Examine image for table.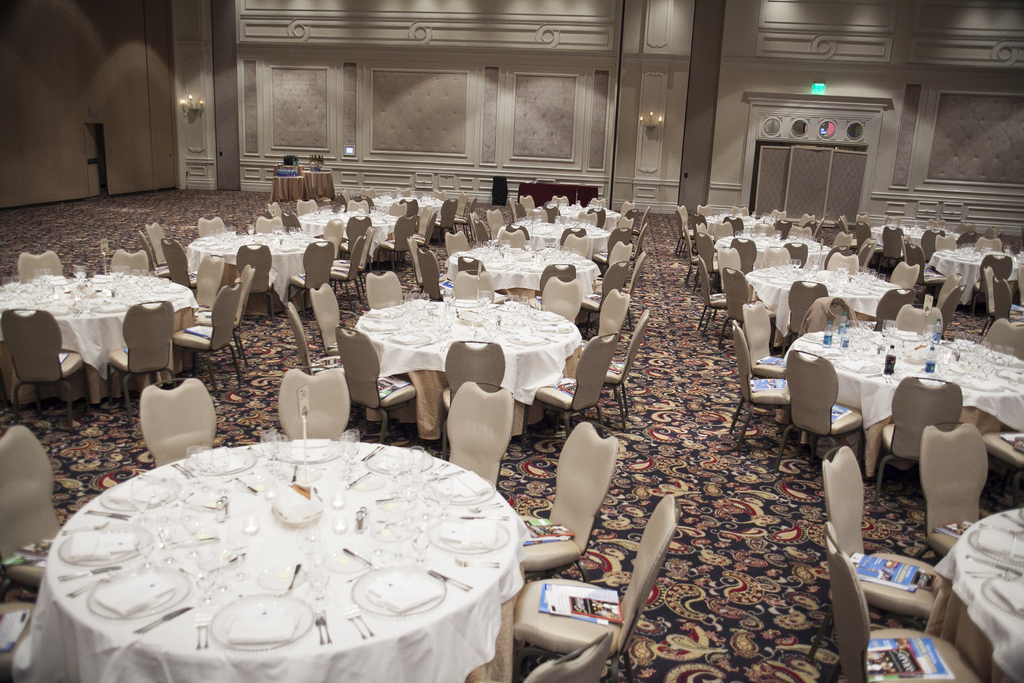
Examination result: BBox(511, 220, 606, 261).
